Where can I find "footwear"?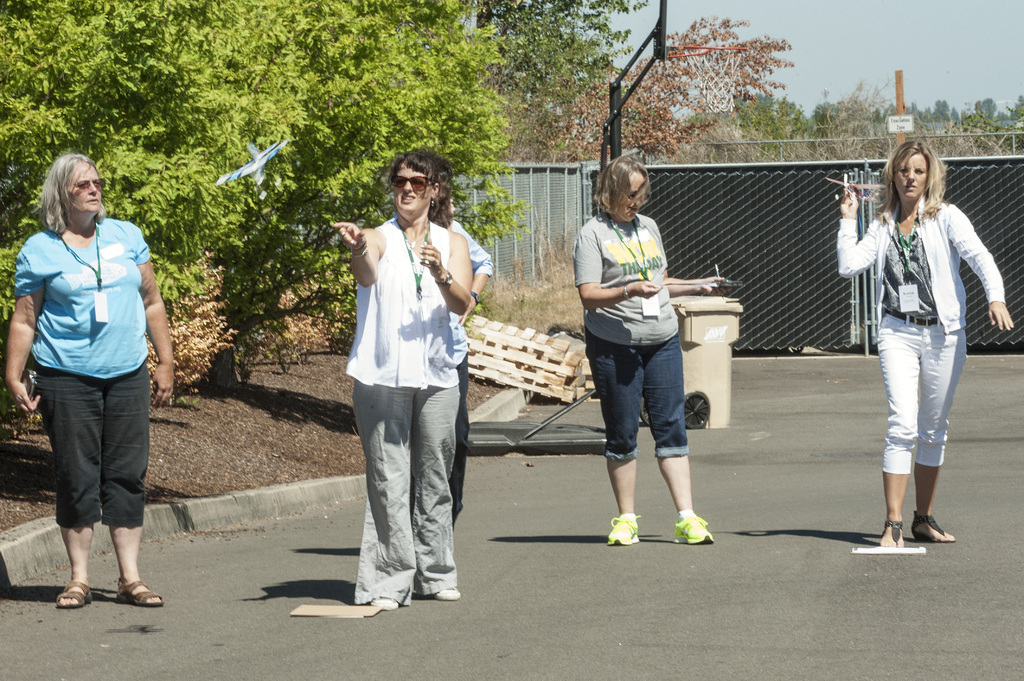
You can find it at l=438, t=583, r=460, b=605.
